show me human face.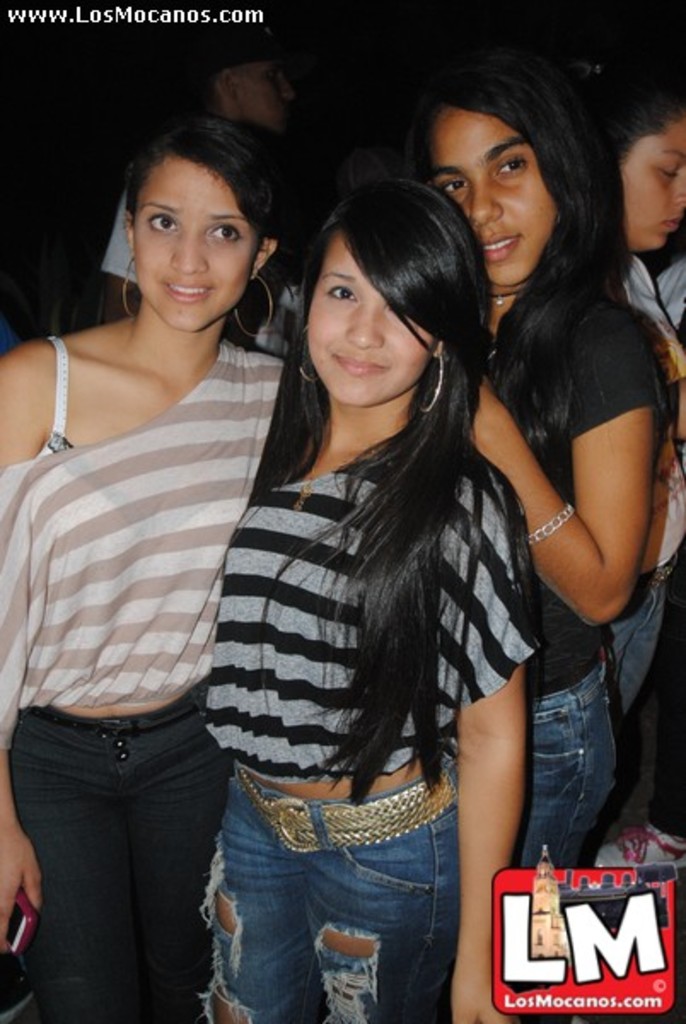
human face is here: box=[309, 229, 439, 403].
